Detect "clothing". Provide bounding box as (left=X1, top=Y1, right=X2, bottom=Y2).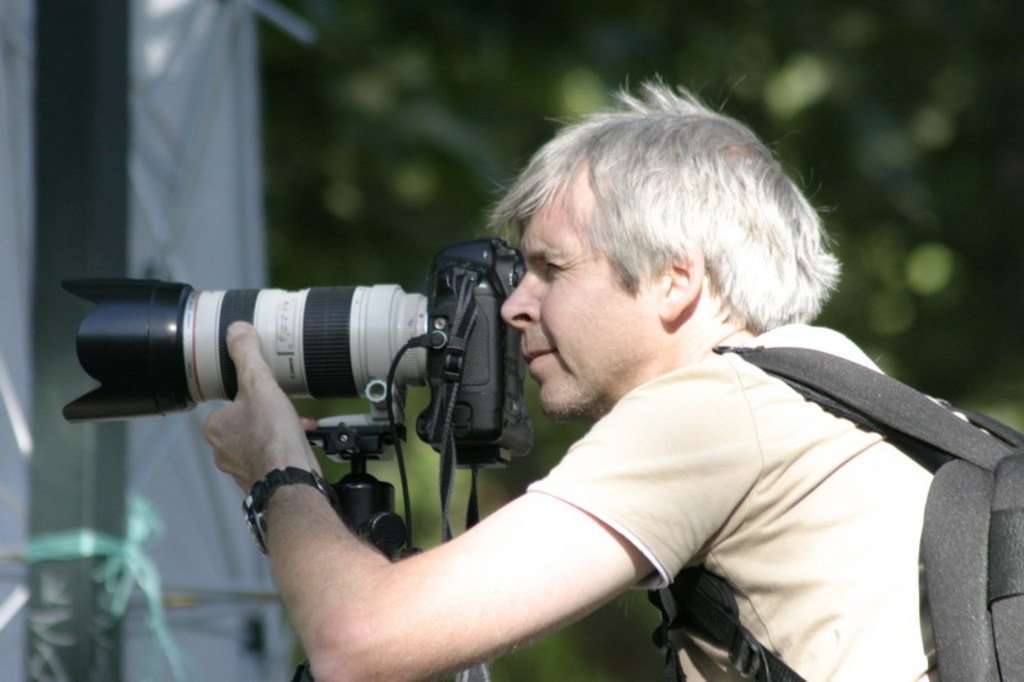
(left=497, top=310, right=1020, bottom=681).
